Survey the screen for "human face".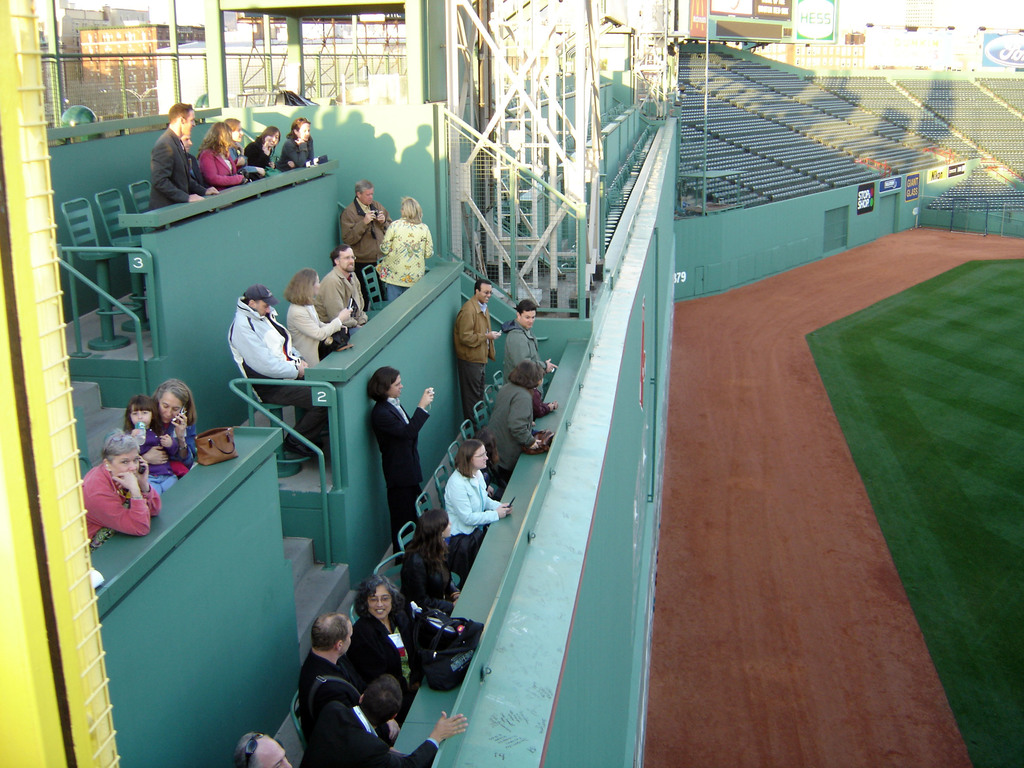
Survey found: 518/308/537/327.
